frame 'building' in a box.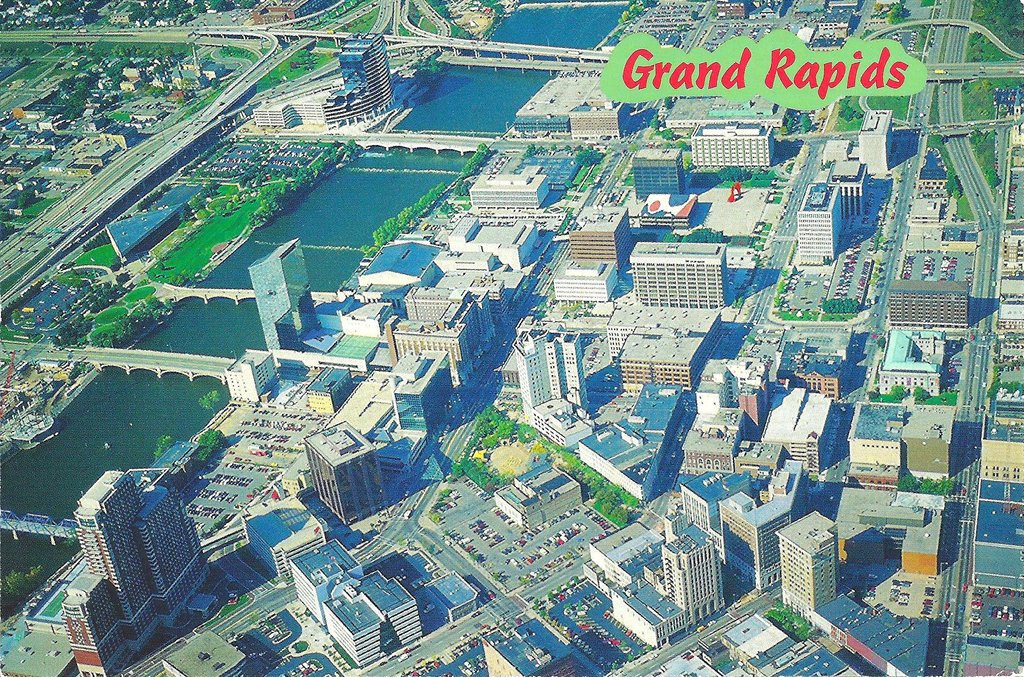
box=[570, 113, 620, 139].
